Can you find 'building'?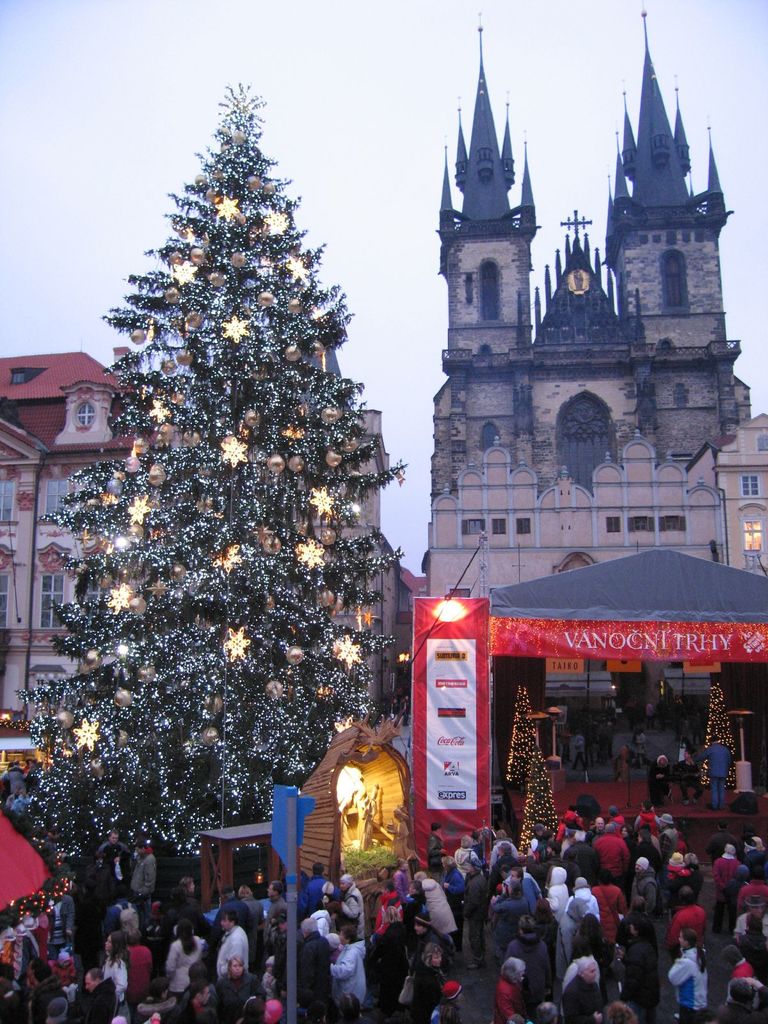
Yes, bounding box: x1=420 y1=2 x2=767 y2=599.
